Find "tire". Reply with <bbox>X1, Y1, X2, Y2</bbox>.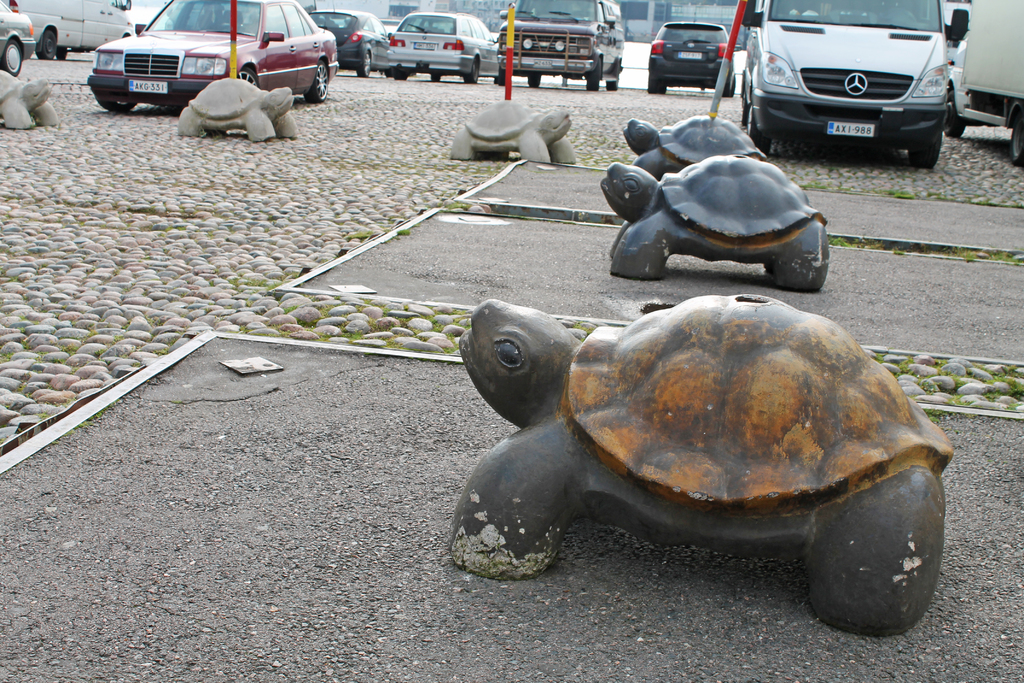
<bbox>950, 90, 965, 138</bbox>.
